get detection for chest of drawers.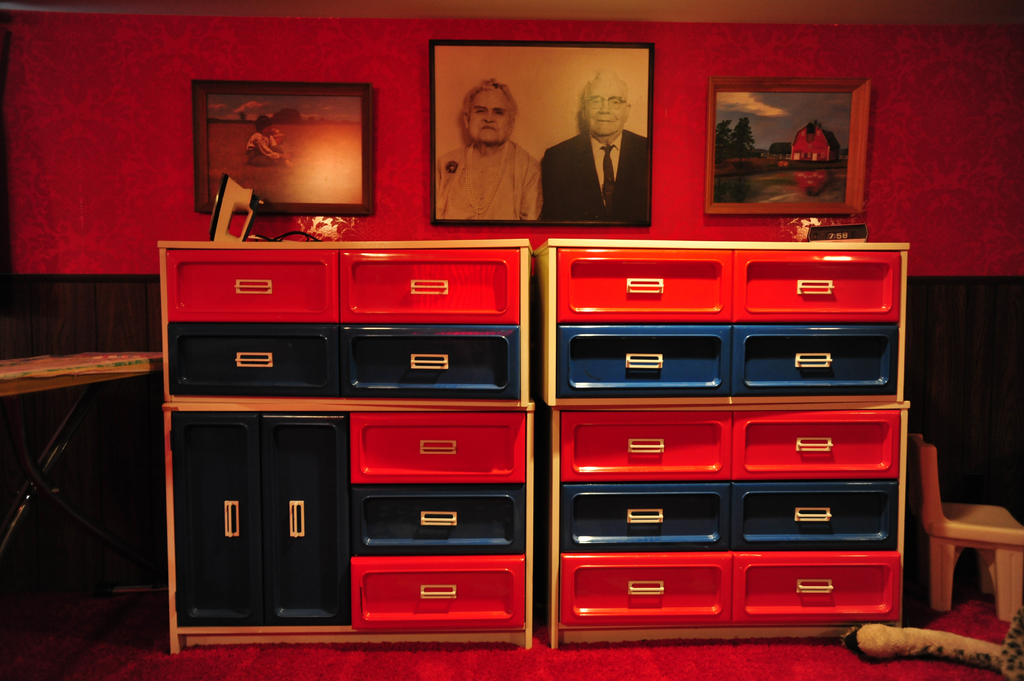
Detection: left=535, top=236, right=908, bottom=646.
